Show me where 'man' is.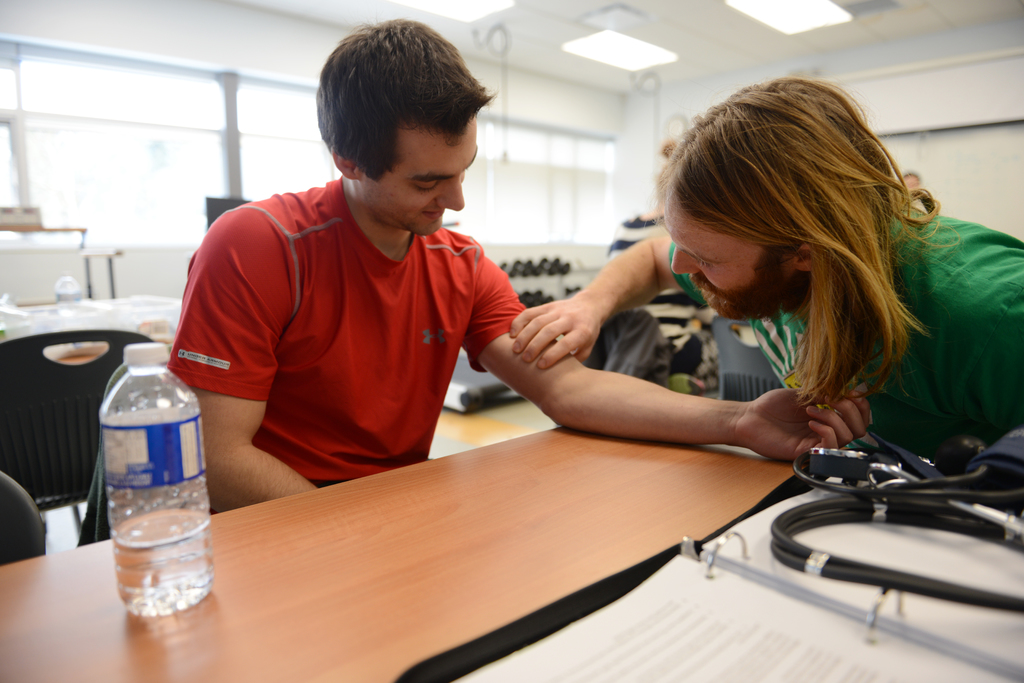
'man' is at pyautogui.locateOnScreen(506, 70, 1023, 449).
